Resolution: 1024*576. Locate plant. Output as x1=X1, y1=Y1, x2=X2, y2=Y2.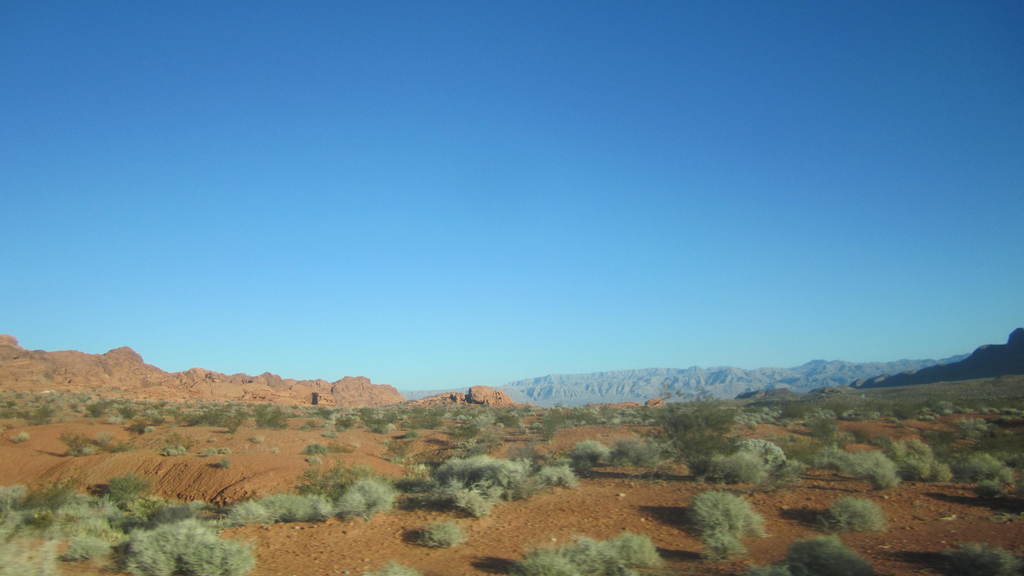
x1=682, y1=491, x2=773, y2=561.
